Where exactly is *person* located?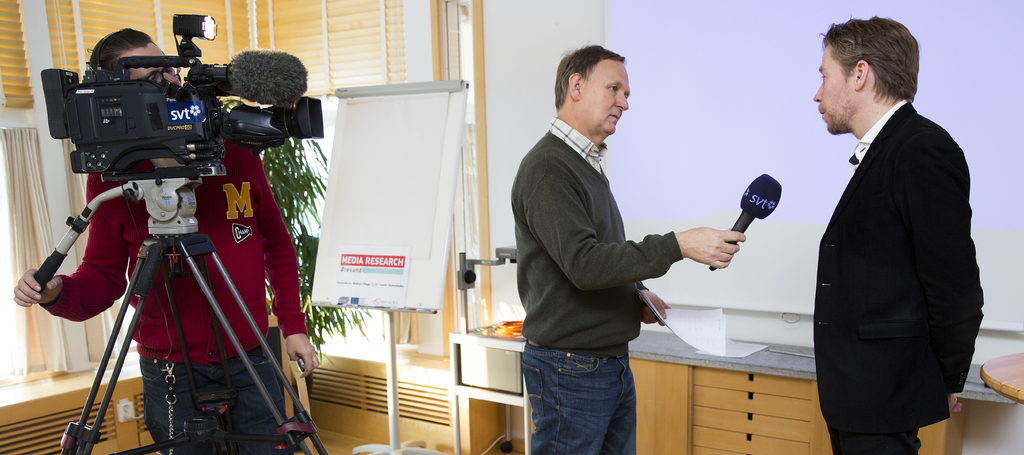
Its bounding box is x1=15 y1=26 x2=319 y2=454.
